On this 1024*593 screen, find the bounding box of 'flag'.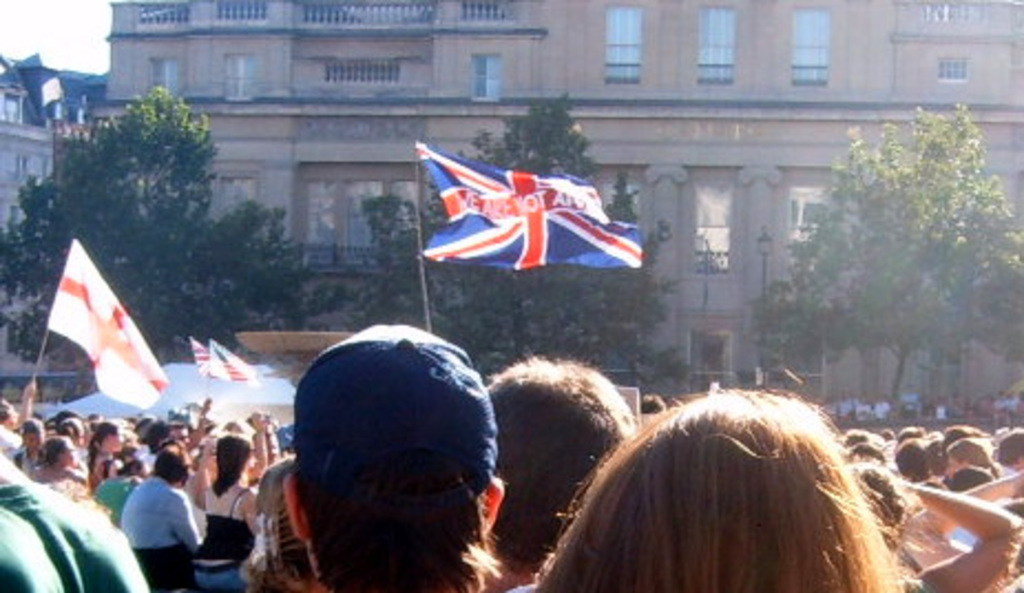
Bounding box: left=195, top=336, right=208, bottom=381.
